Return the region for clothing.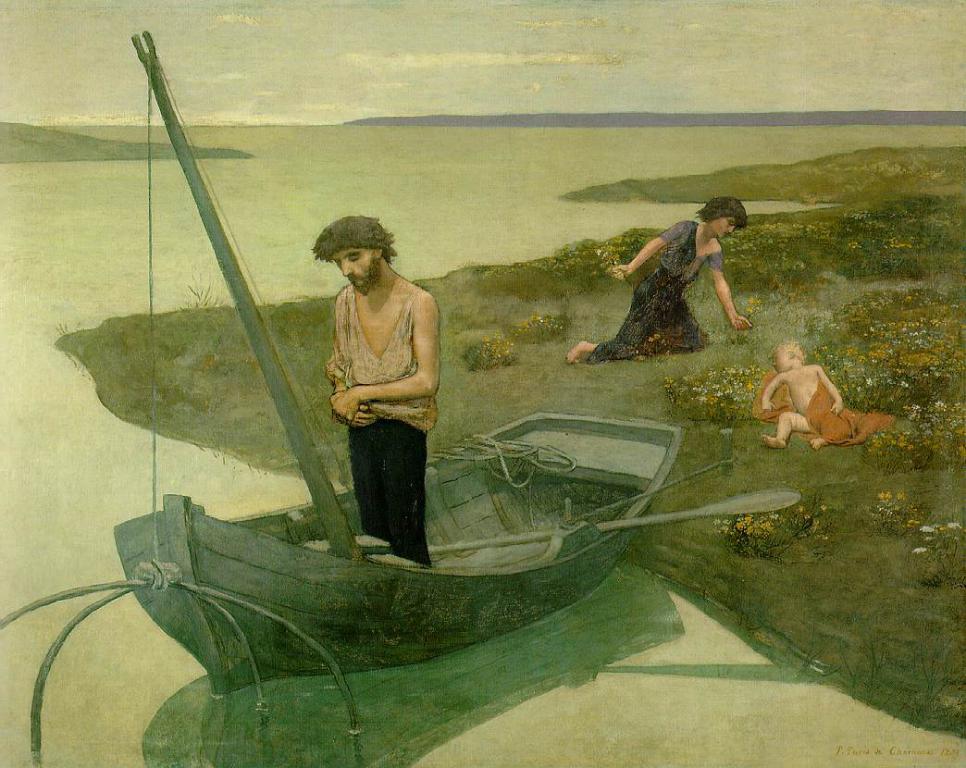
<region>325, 282, 440, 566</region>.
